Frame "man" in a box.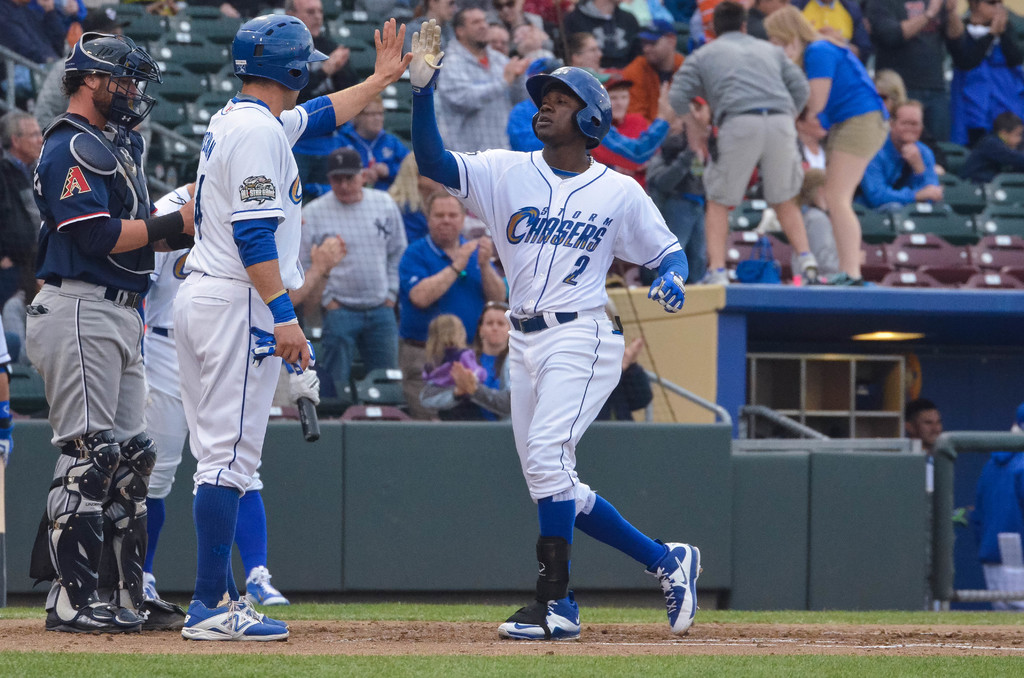
[left=404, top=194, right=509, bottom=364].
